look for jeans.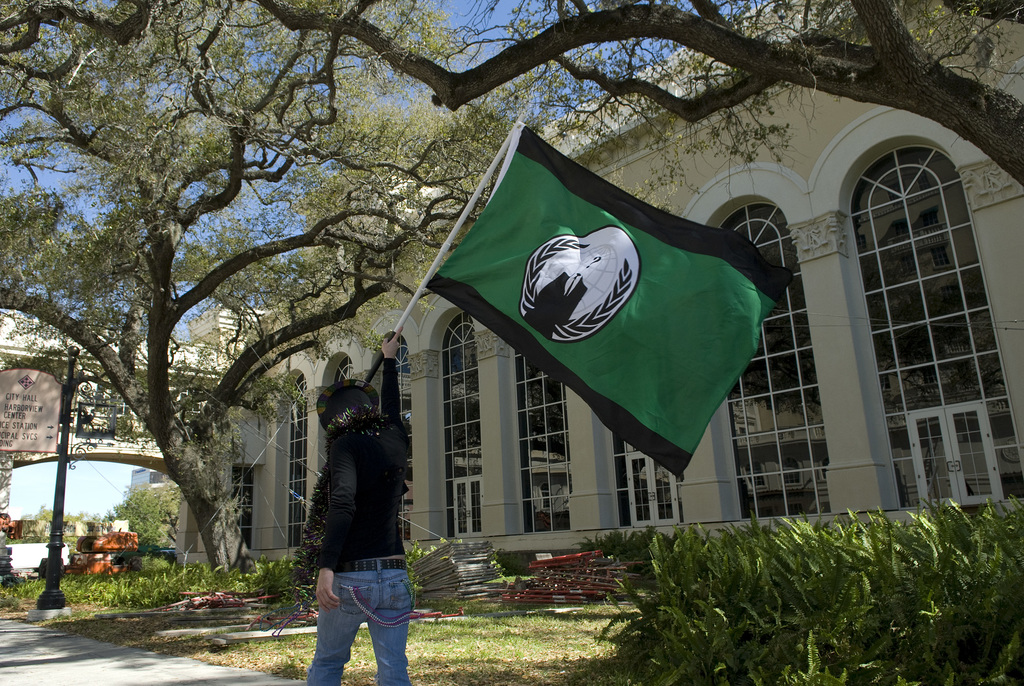
Found: x1=303, y1=568, x2=417, y2=683.
